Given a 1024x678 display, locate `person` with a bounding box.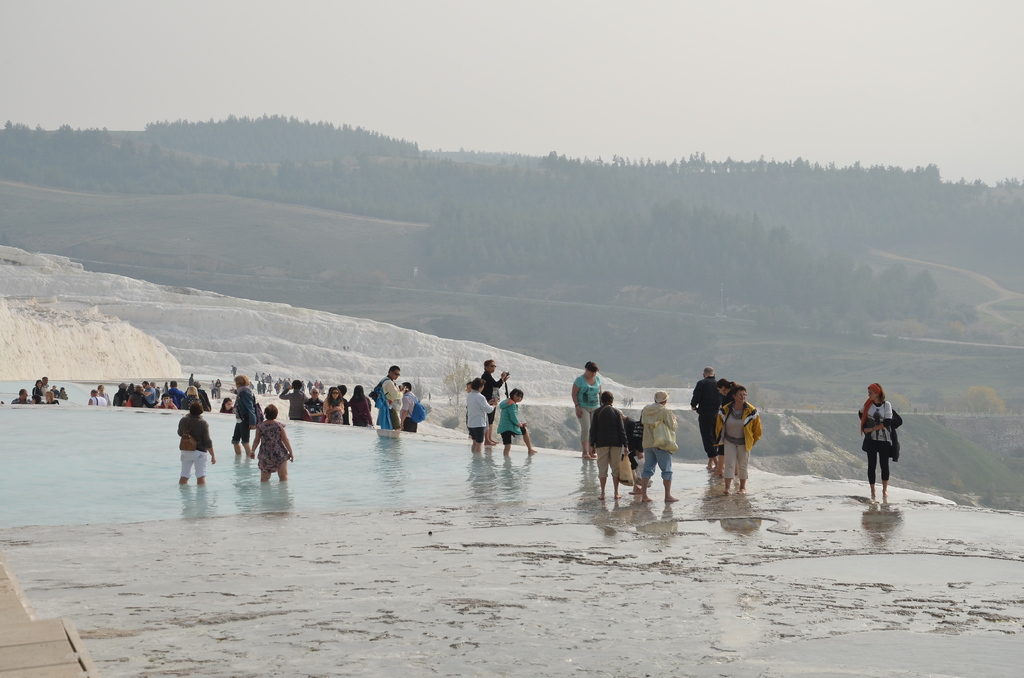
Located: (left=280, top=381, right=305, bottom=420).
